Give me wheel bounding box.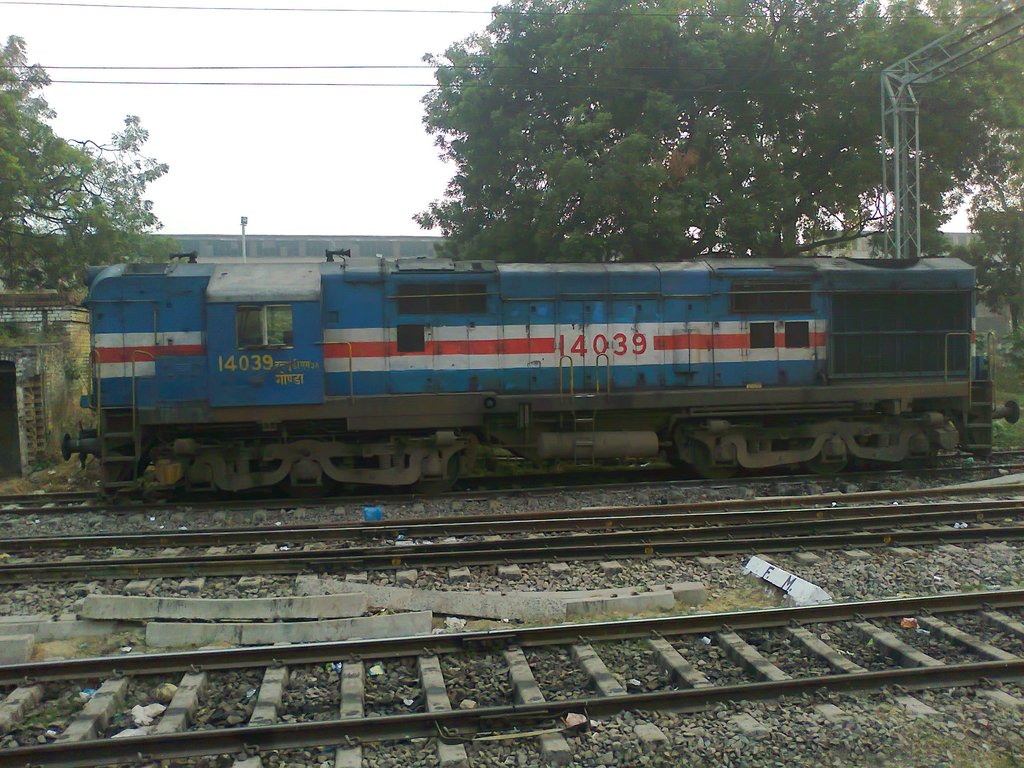
x1=415 y1=451 x2=460 y2=490.
